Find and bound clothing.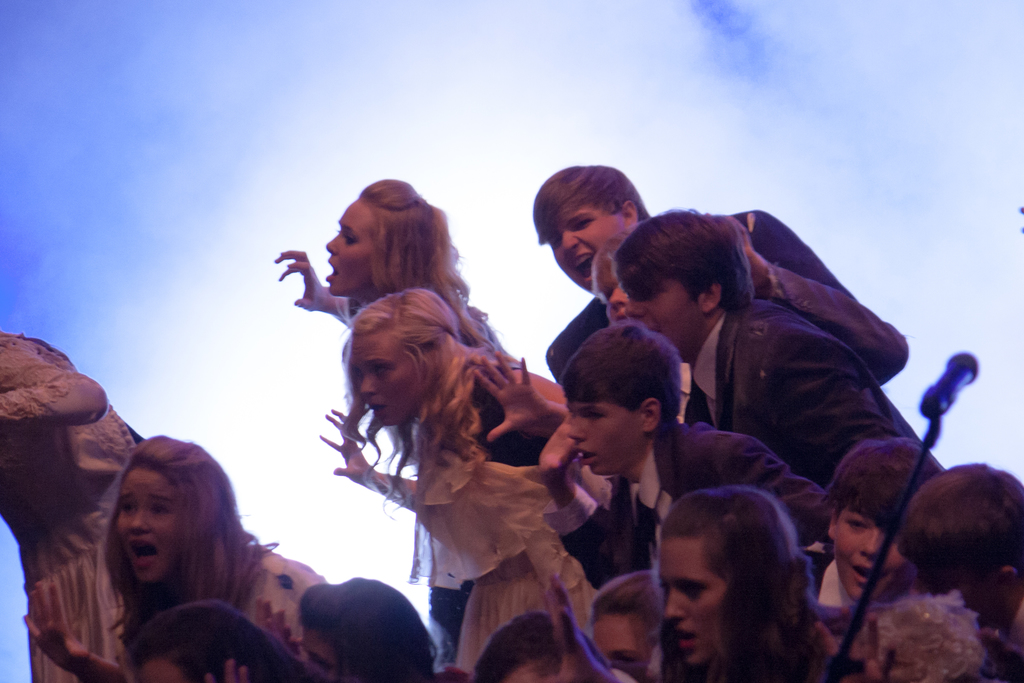
Bound: x1=541 y1=420 x2=839 y2=589.
